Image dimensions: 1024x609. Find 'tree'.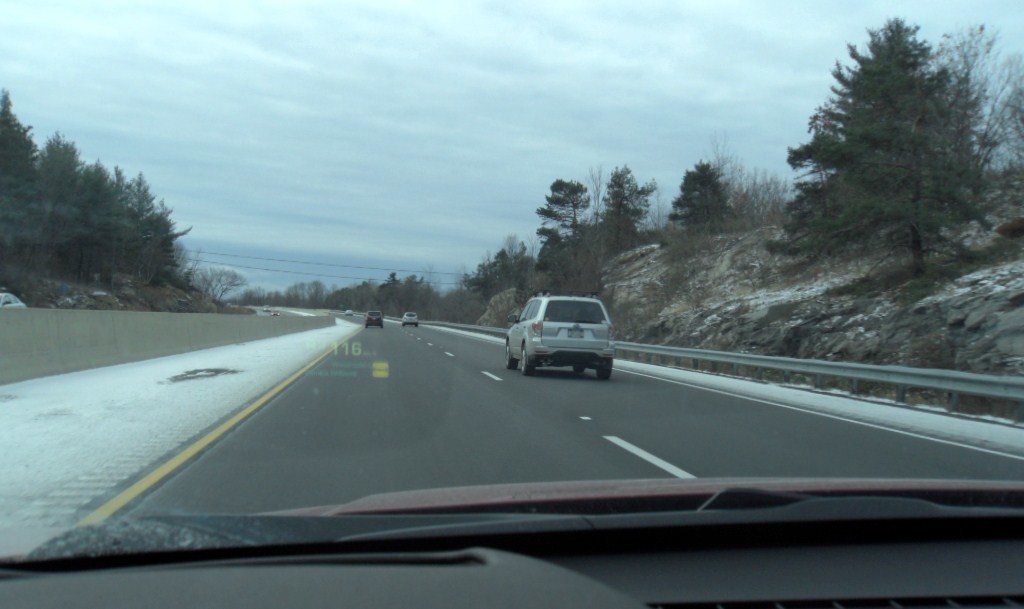
l=382, t=269, r=402, b=313.
